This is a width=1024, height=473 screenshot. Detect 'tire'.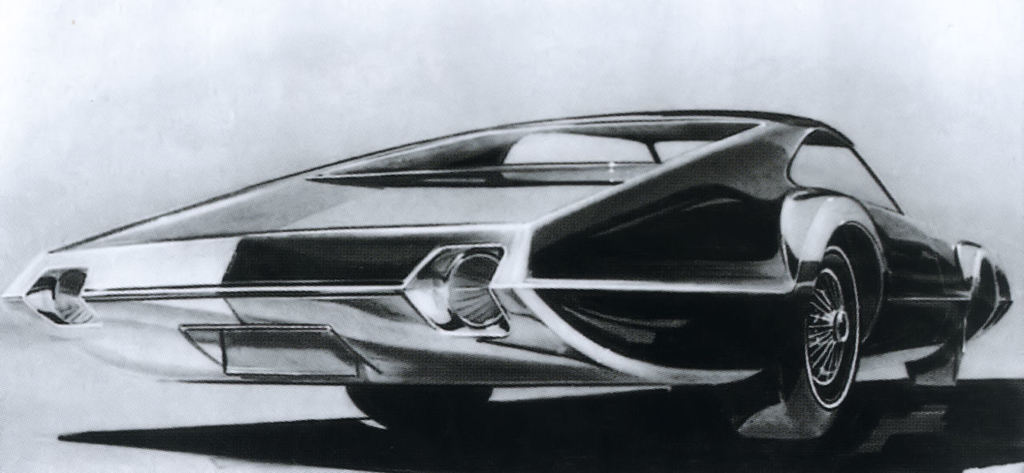
detection(726, 248, 869, 446).
